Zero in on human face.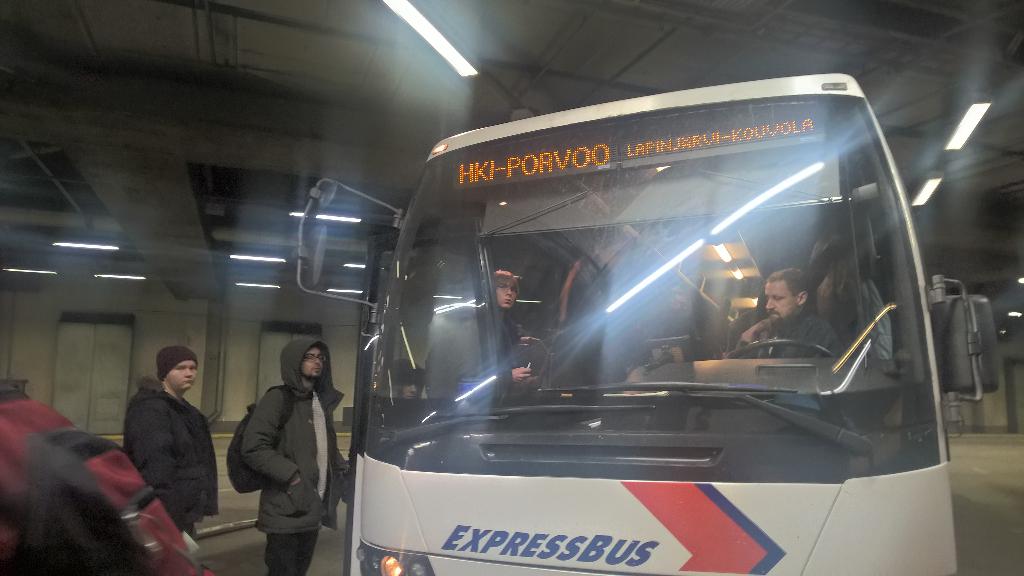
Zeroed in: 763/280/798/331.
